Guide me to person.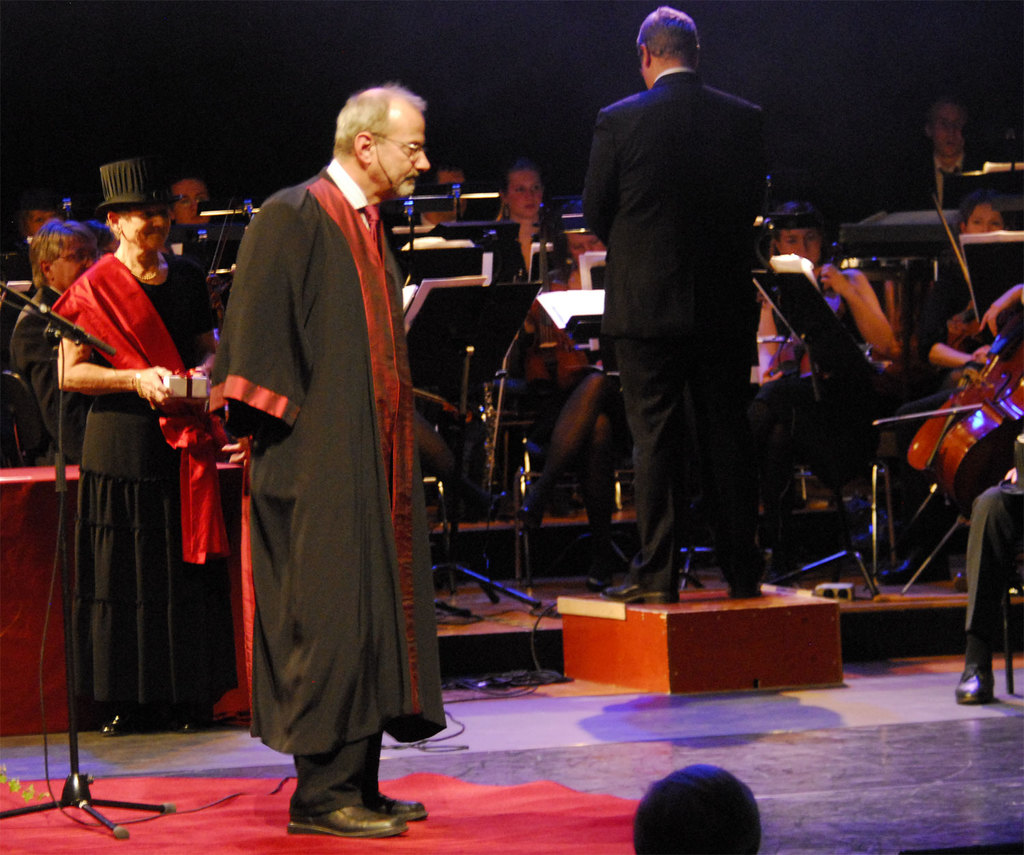
Guidance: left=872, top=201, right=1020, bottom=592.
